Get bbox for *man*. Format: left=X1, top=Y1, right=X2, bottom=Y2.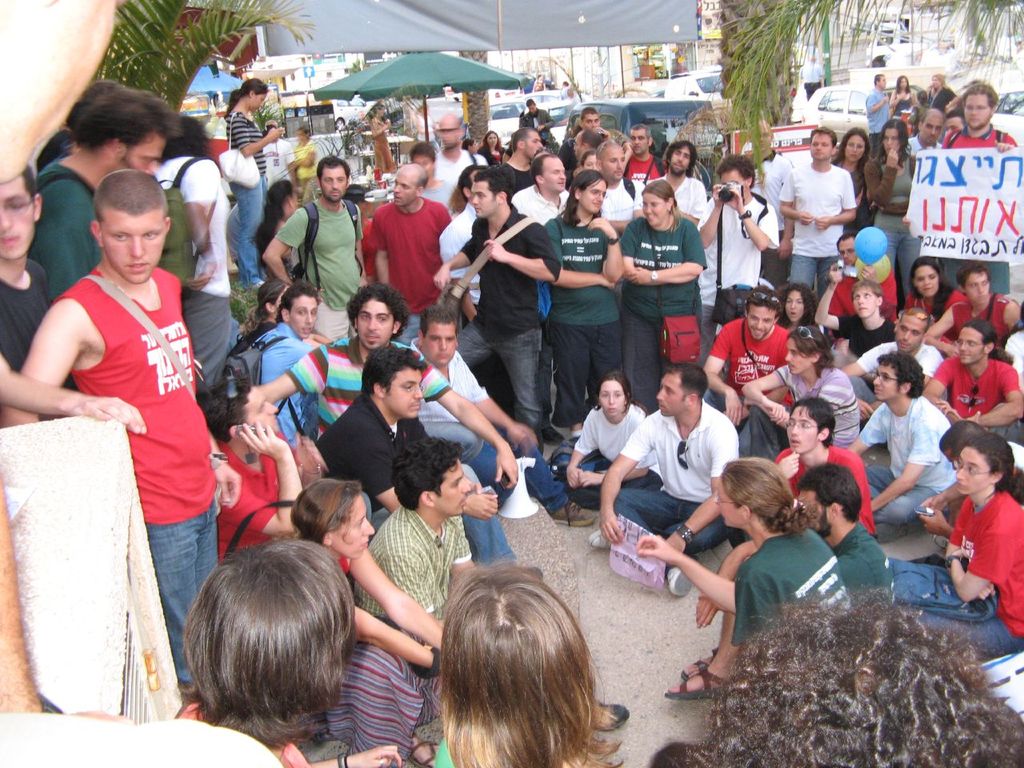
left=254, top=145, right=364, bottom=331.
